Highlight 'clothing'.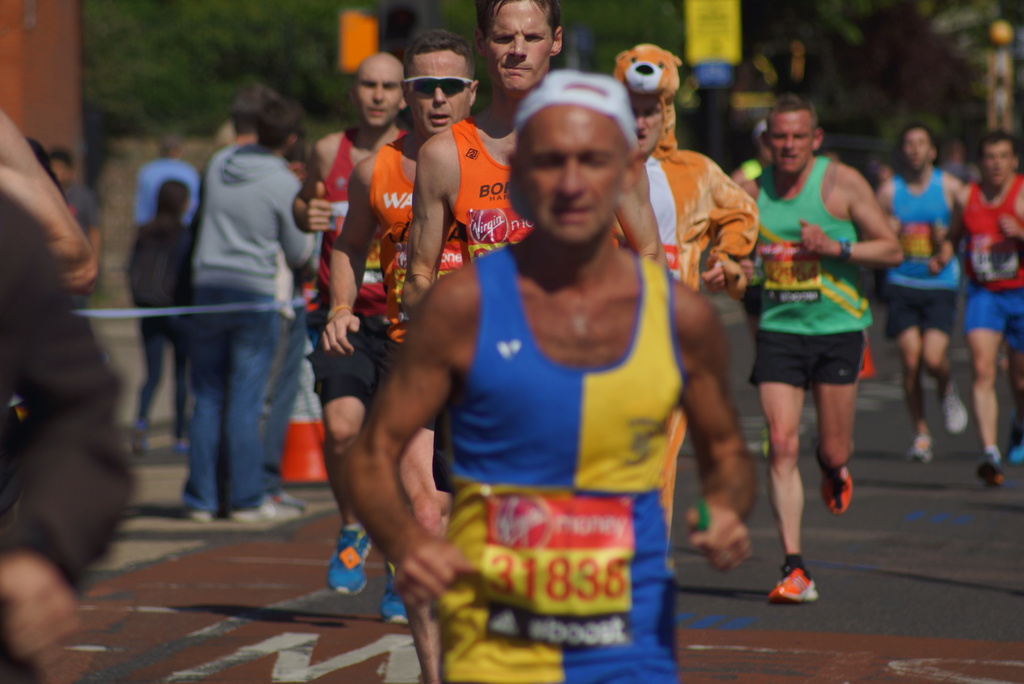
Highlighted region: crop(954, 174, 1023, 355).
